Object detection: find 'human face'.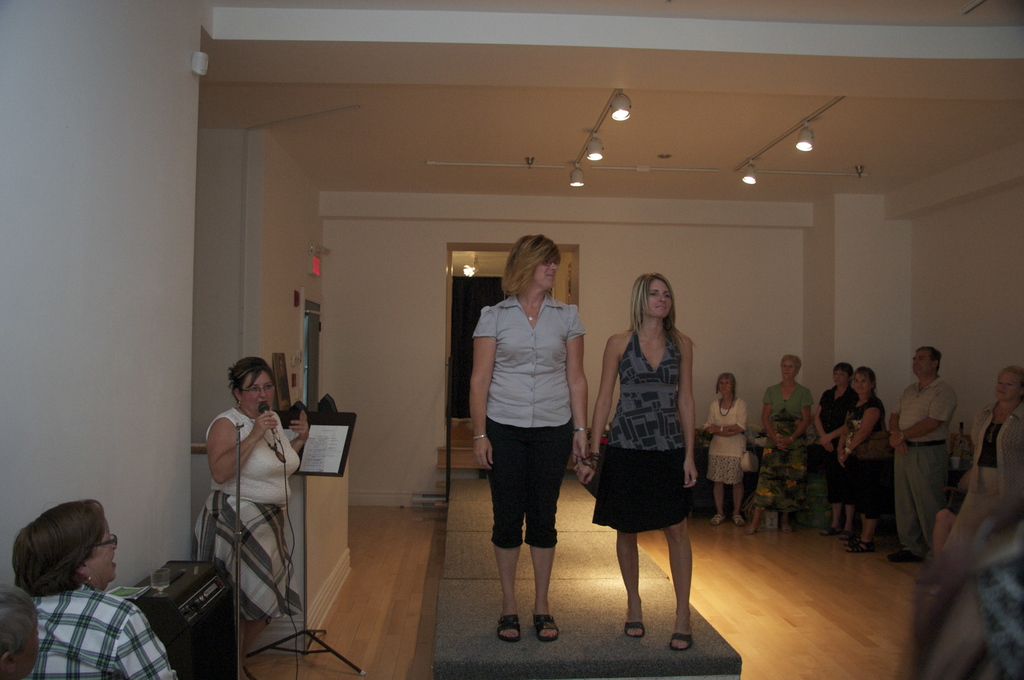
84,519,118,585.
